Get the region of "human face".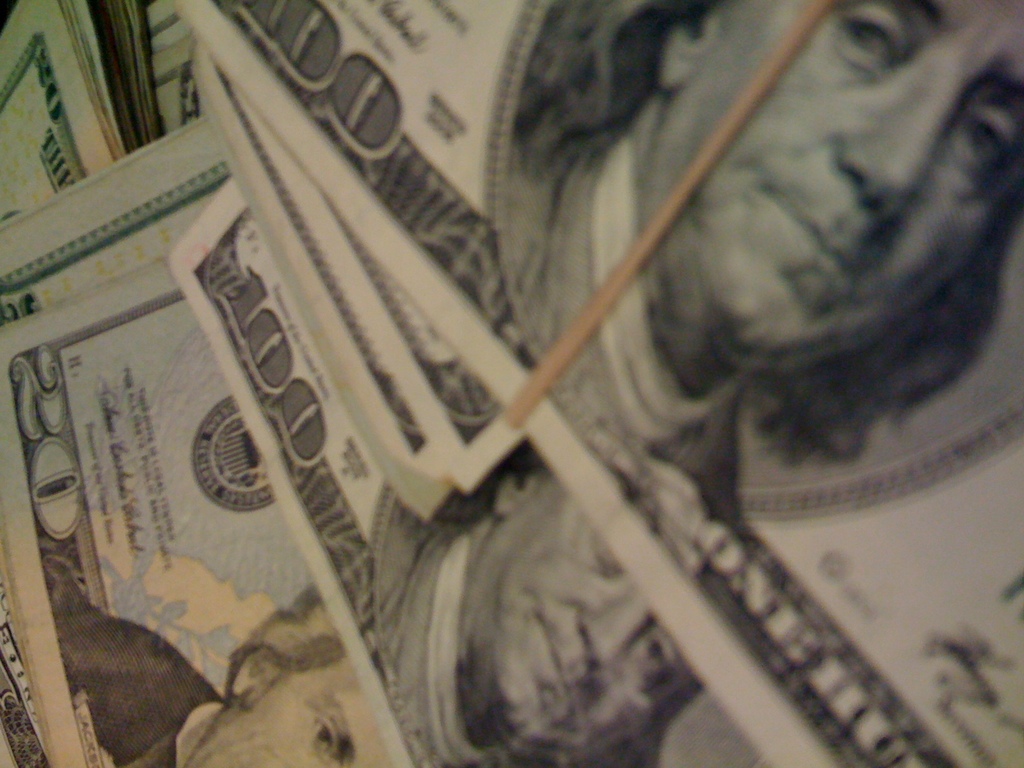
box=[493, 467, 704, 762].
